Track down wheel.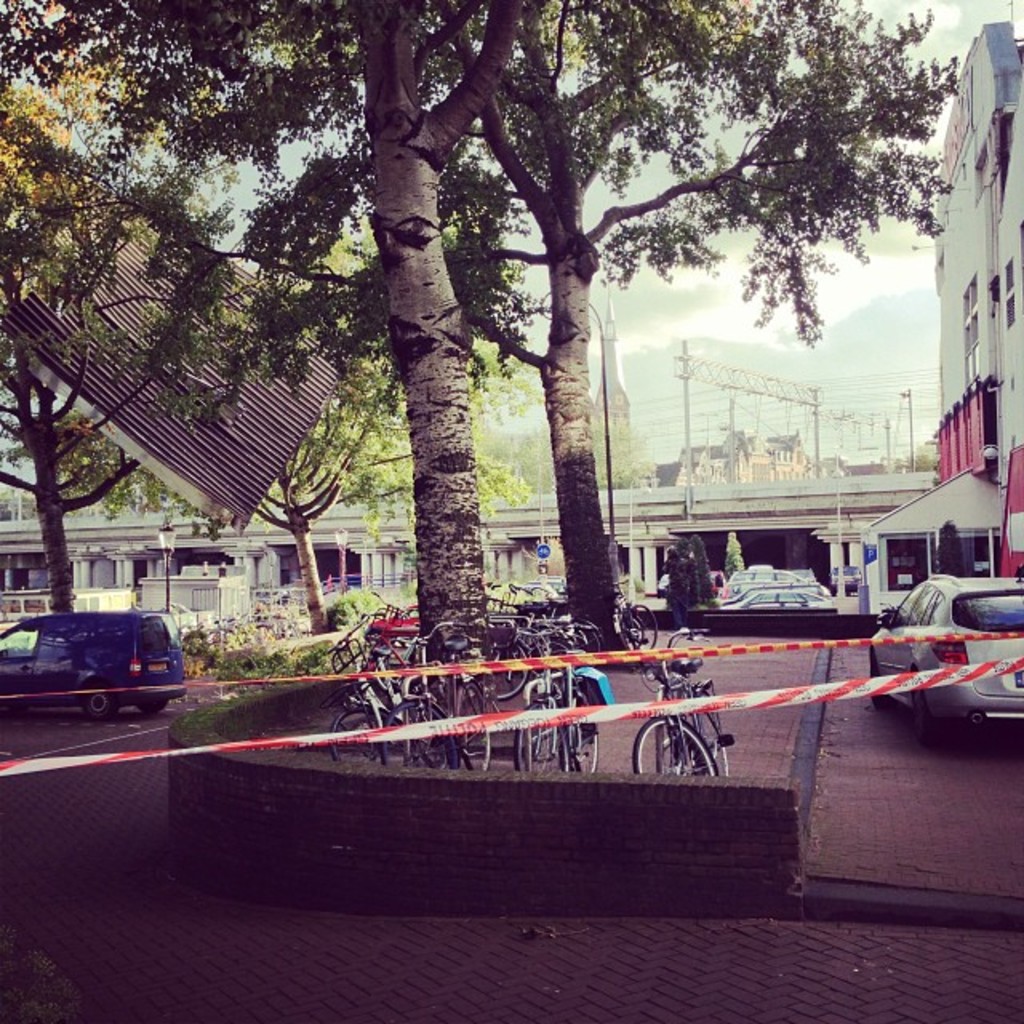
Tracked to crop(555, 710, 597, 773).
